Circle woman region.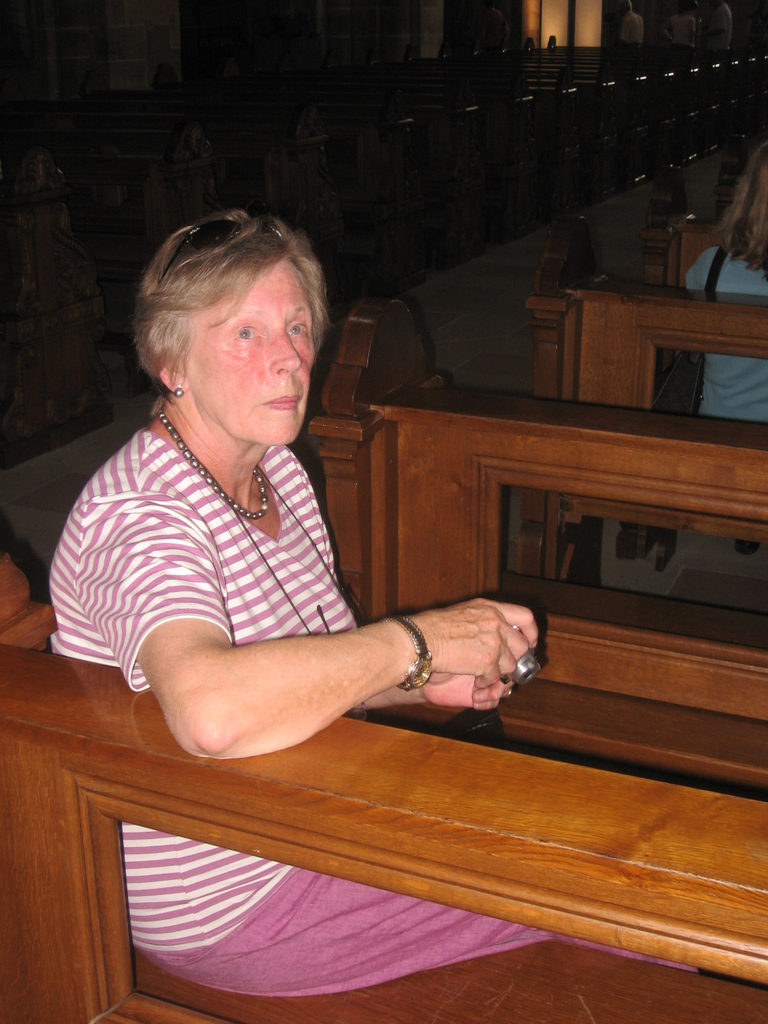
Region: 52, 213, 499, 803.
